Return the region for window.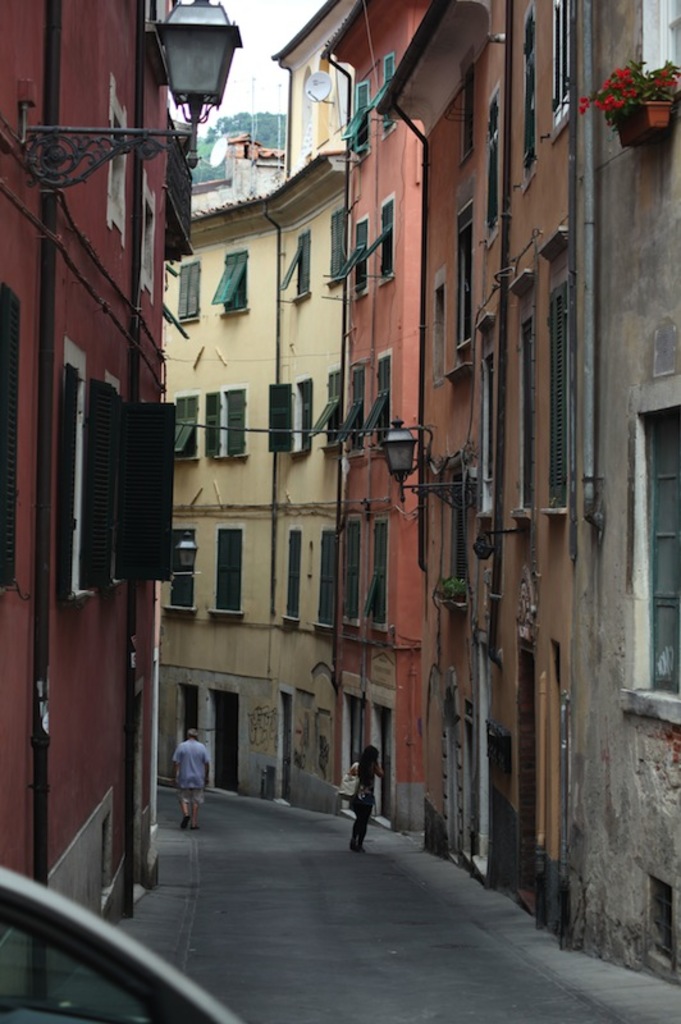
635/0/680/63.
